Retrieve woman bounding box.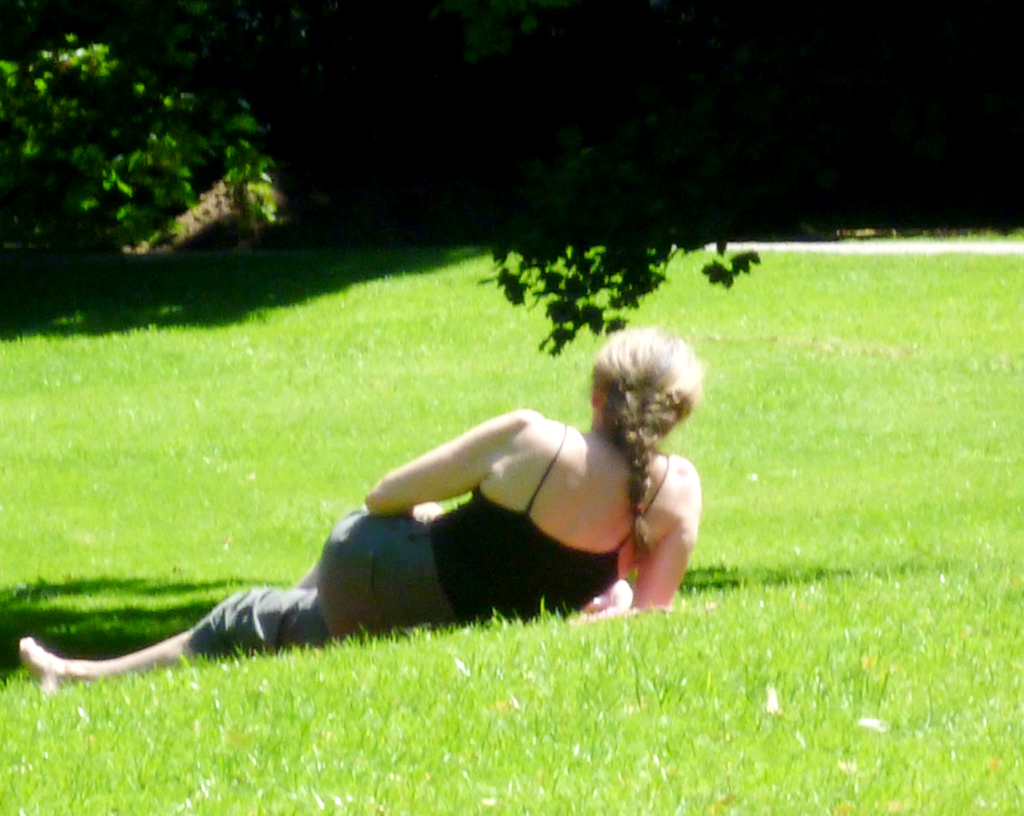
Bounding box: crop(18, 326, 701, 698).
